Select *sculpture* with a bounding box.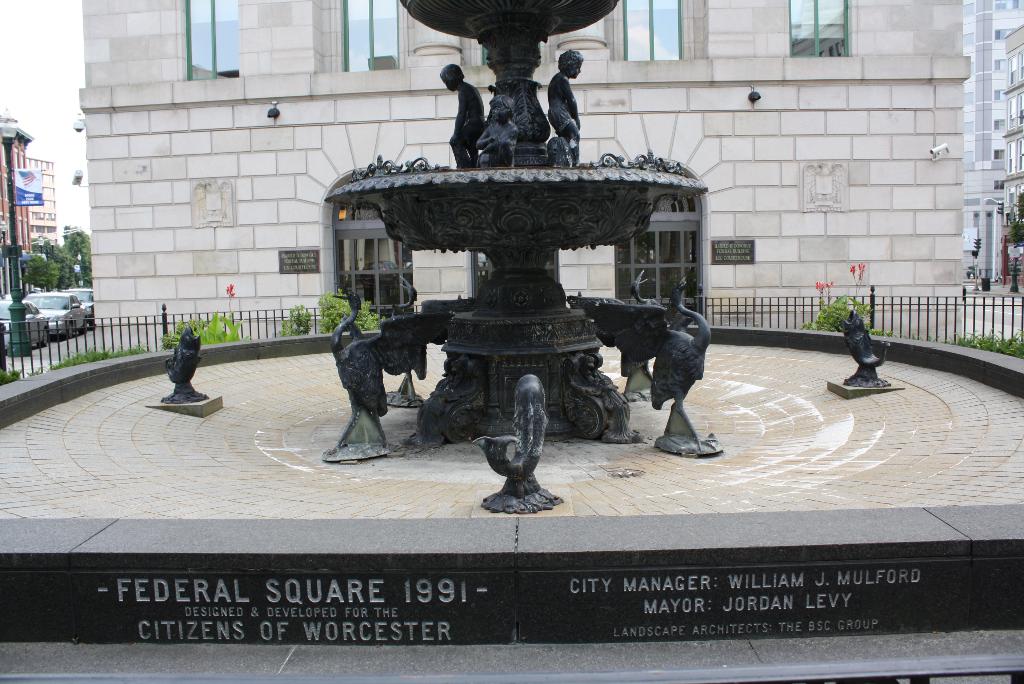
483 371 548 518.
